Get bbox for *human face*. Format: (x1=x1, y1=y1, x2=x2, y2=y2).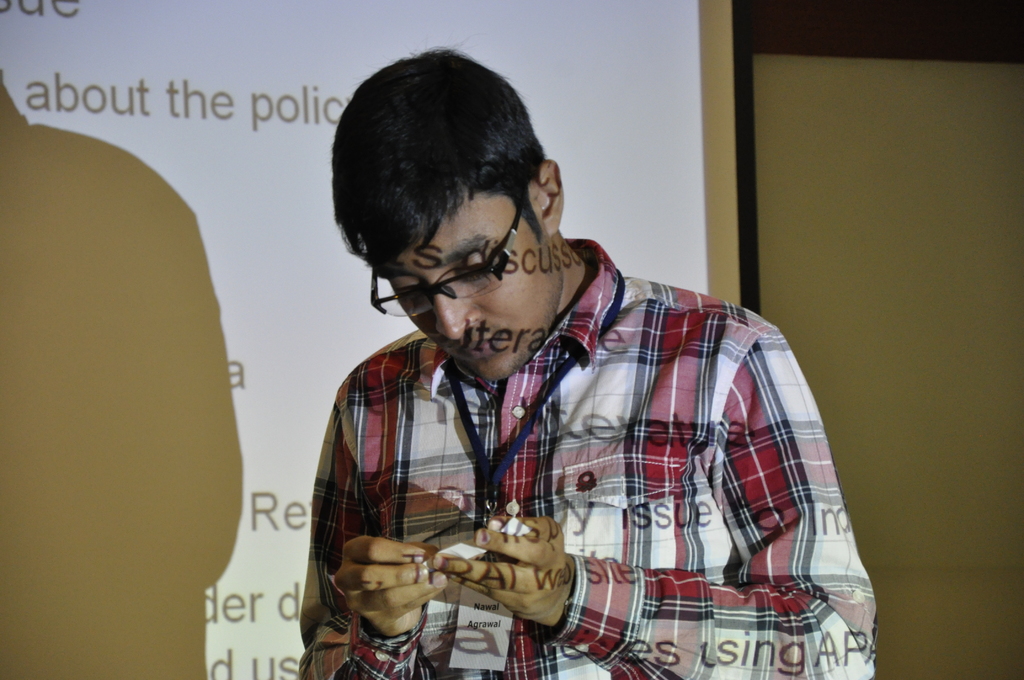
(x1=371, y1=182, x2=561, y2=384).
